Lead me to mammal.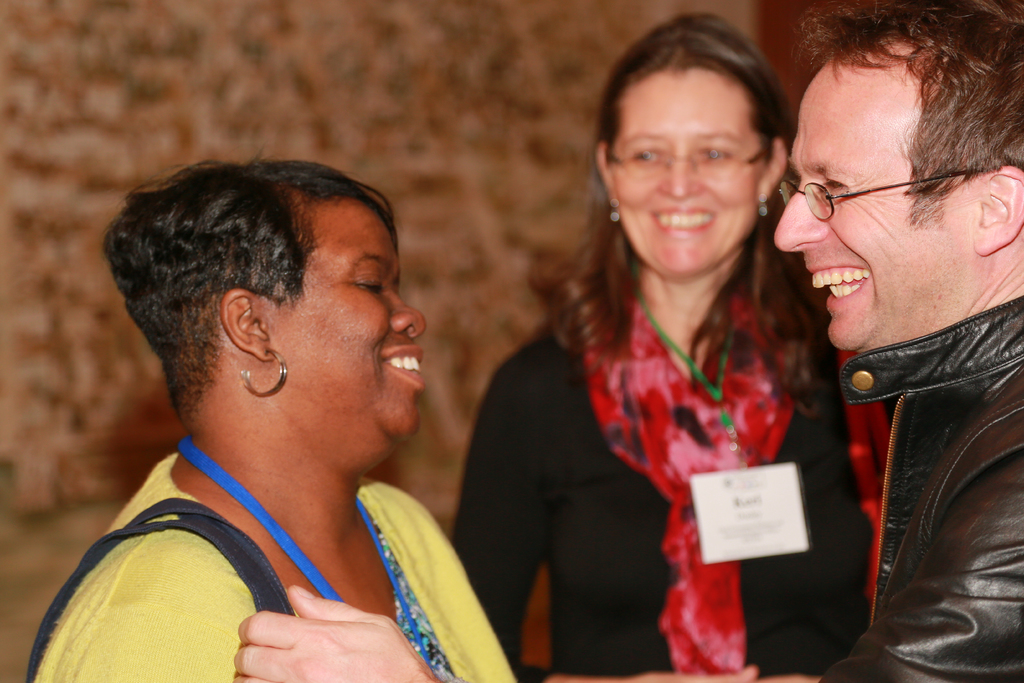
Lead to detection(33, 108, 698, 666).
